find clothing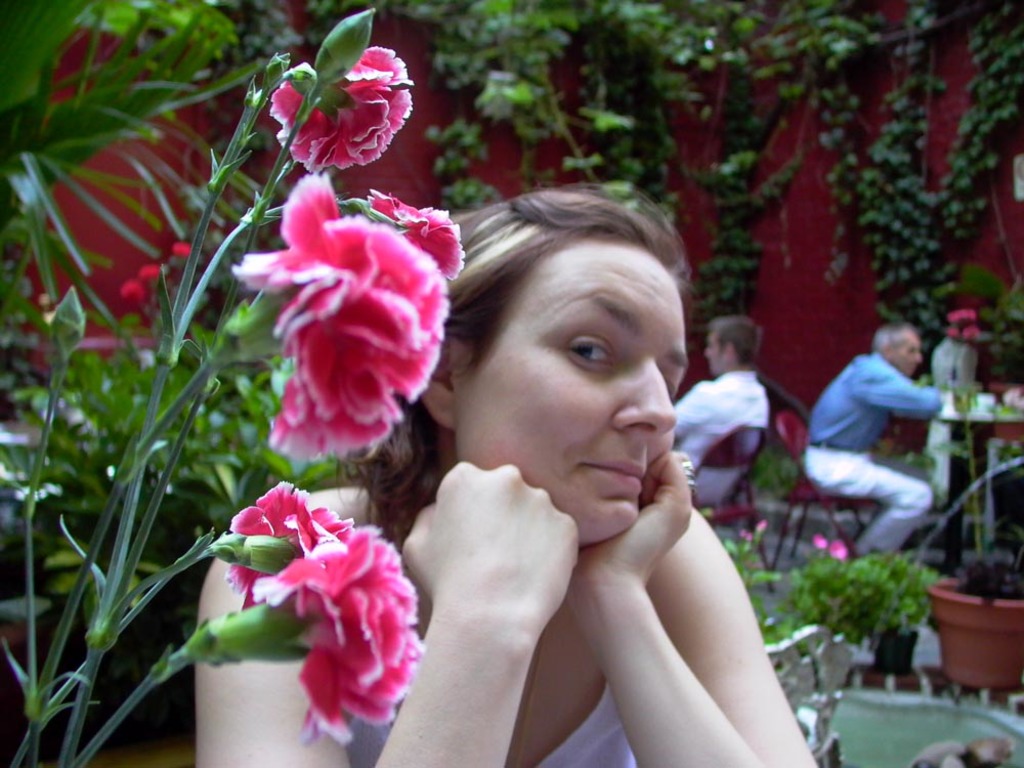
<region>922, 334, 977, 504</region>
